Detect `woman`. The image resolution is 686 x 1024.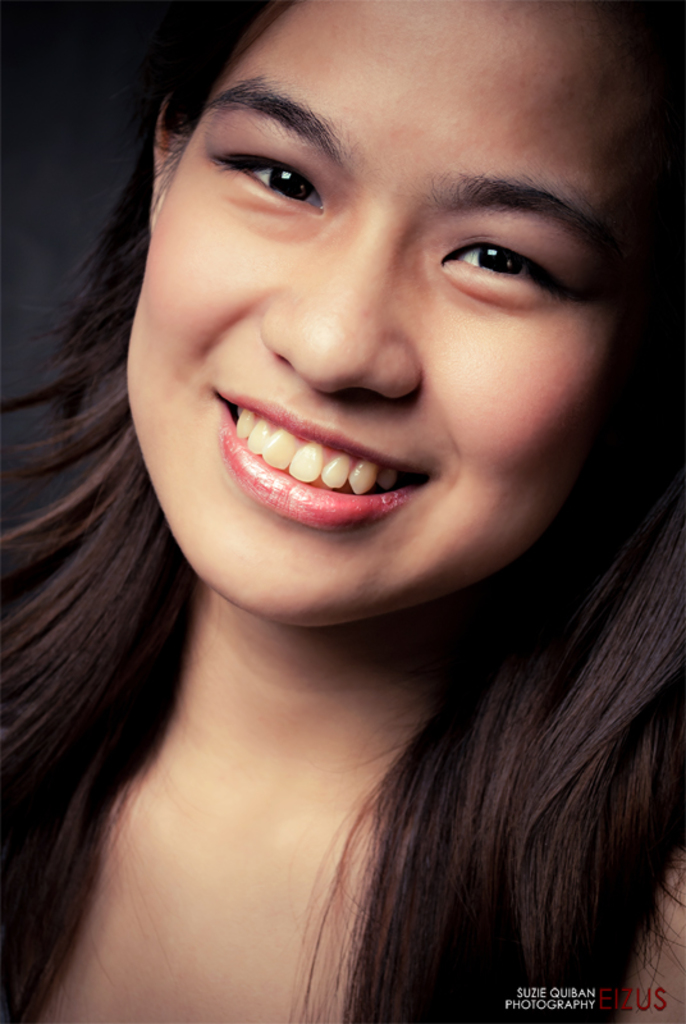
select_region(12, 10, 685, 1023).
